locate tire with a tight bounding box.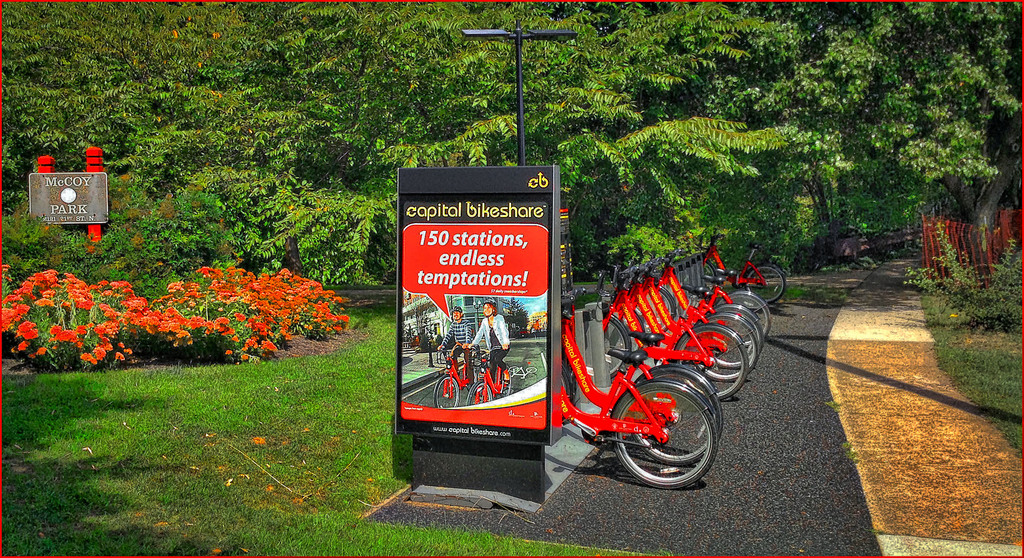
Rect(662, 290, 675, 319).
